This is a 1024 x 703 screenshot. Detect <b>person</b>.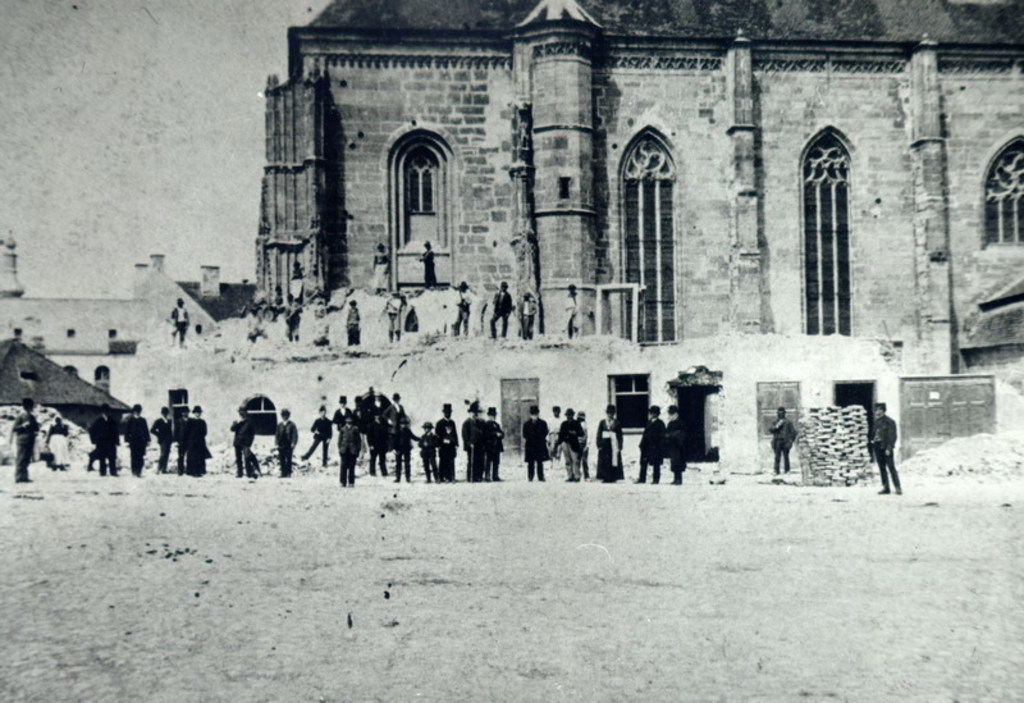
detection(489, 278, 515, 341).
